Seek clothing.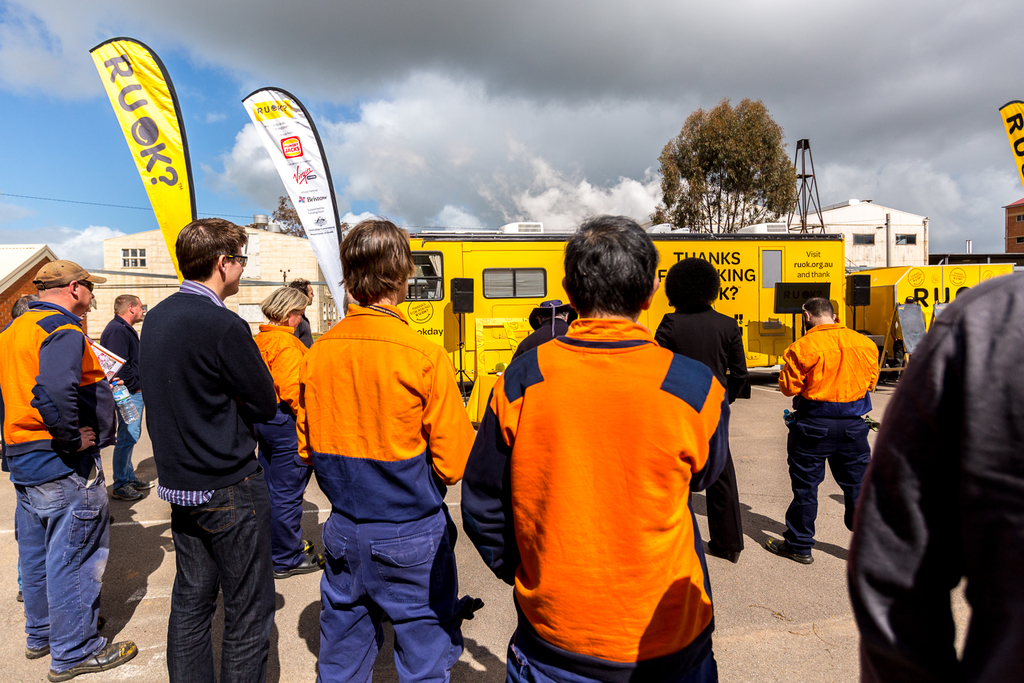
left=0, top=298, right=118, bottom=670.
